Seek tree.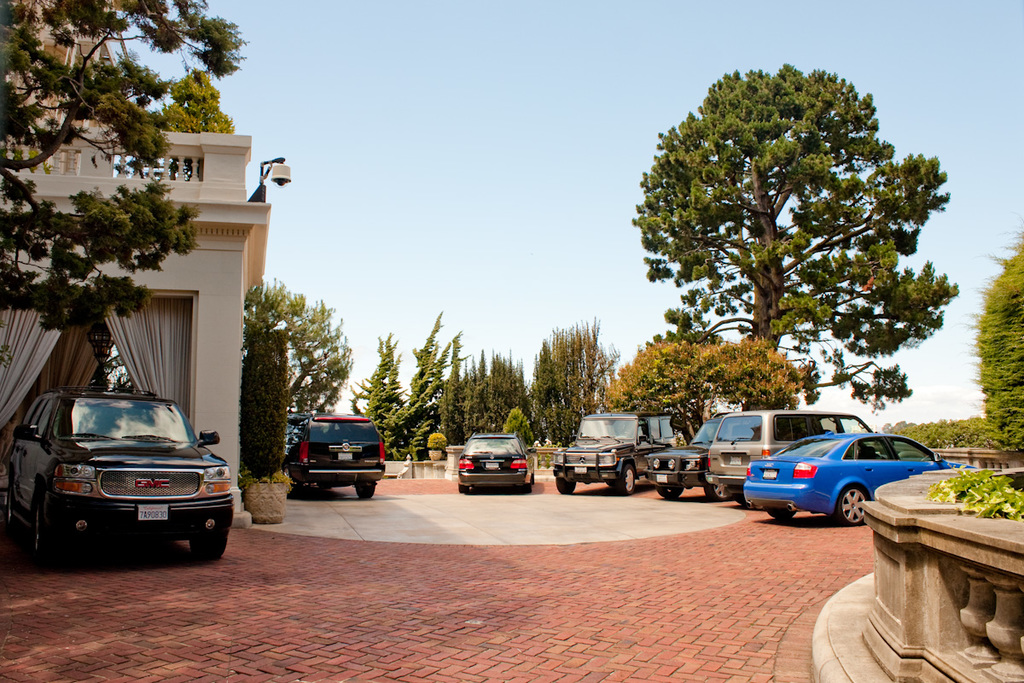
[x1=240, y1=326, x2=286, y2=486].
